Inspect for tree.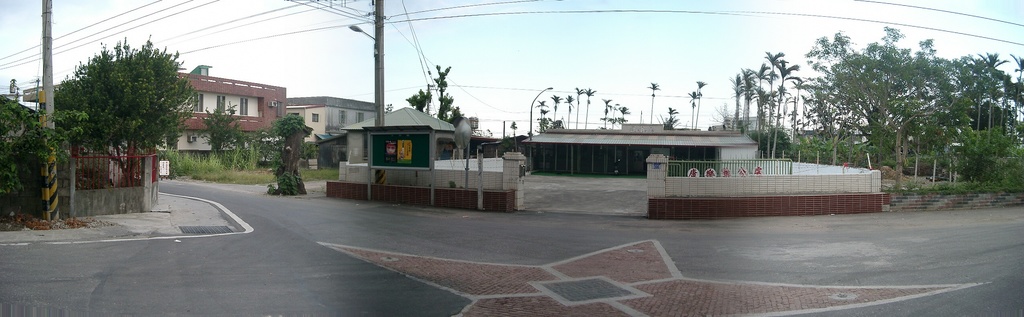
Inspection: 698 77 709 130.
